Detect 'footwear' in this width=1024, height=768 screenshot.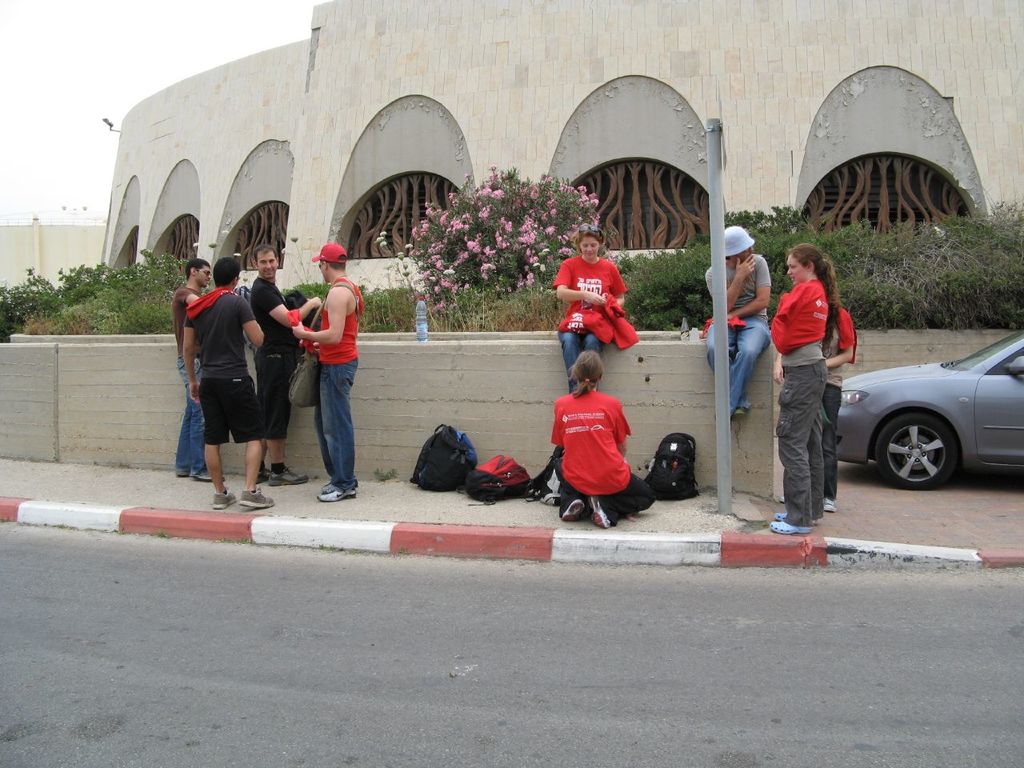
Detection: [178, 469, 191, 477].
